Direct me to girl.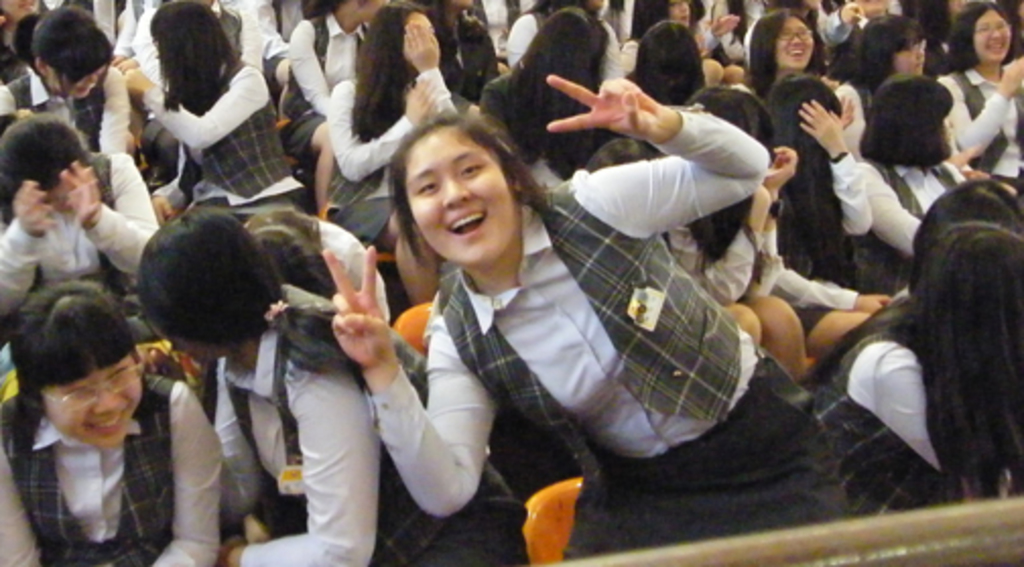
Direction: [x1=0, y1=274, x2=232, y2=565].
